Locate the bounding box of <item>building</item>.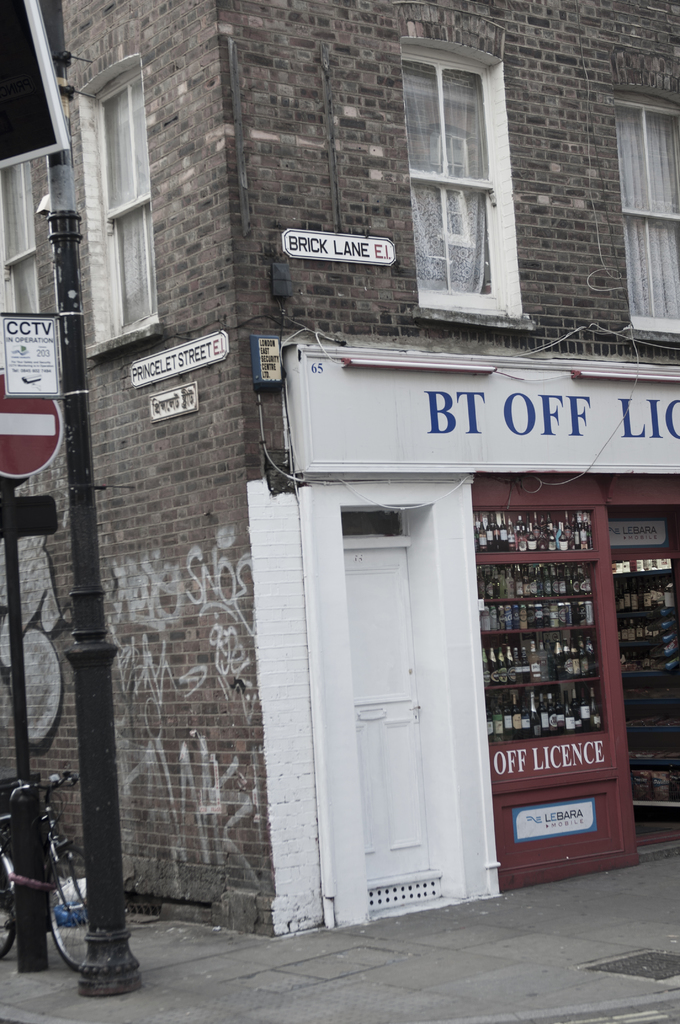
Bounding box: (0, 0, 679, 937).
